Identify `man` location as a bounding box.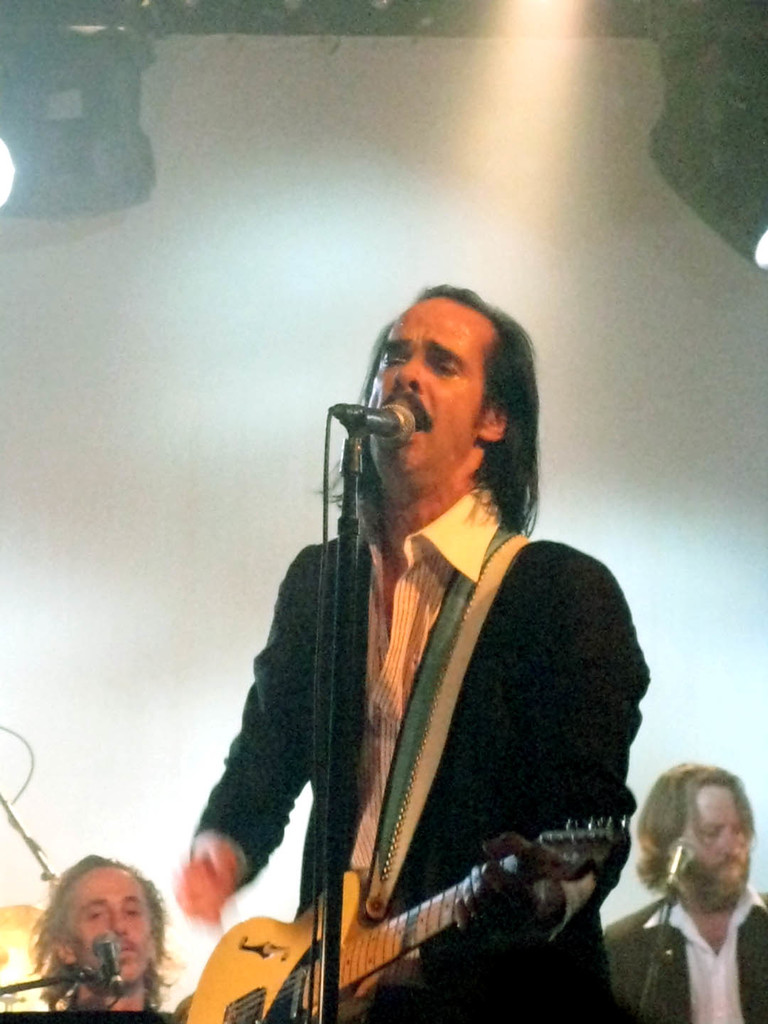
select_region(206, 264, 612, 1023).
